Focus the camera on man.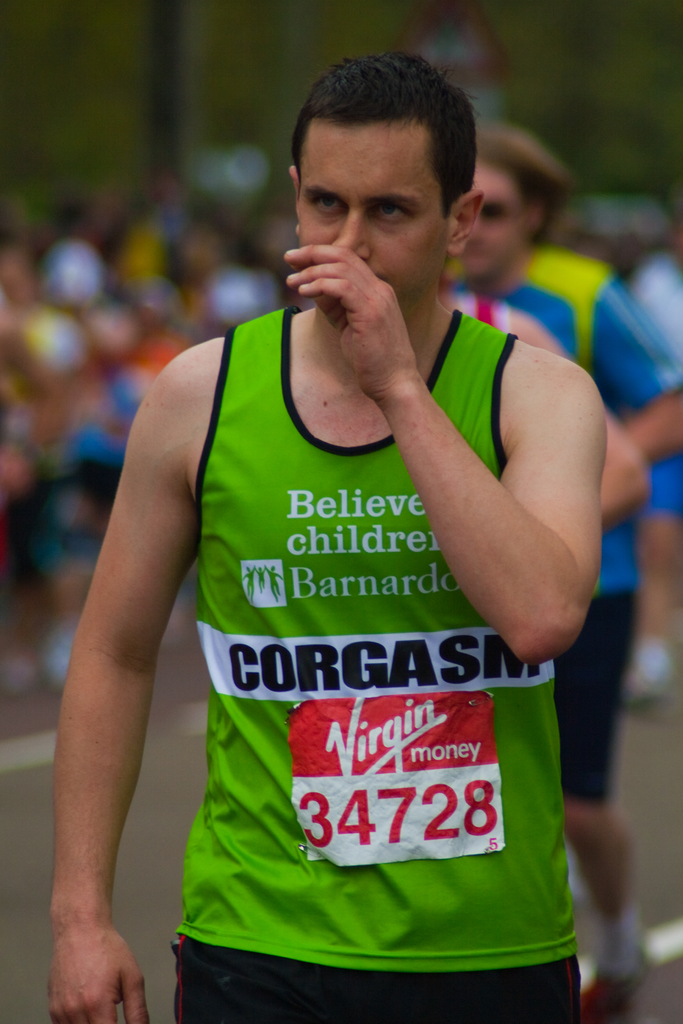
Focus region: (441,127,682,1006).
